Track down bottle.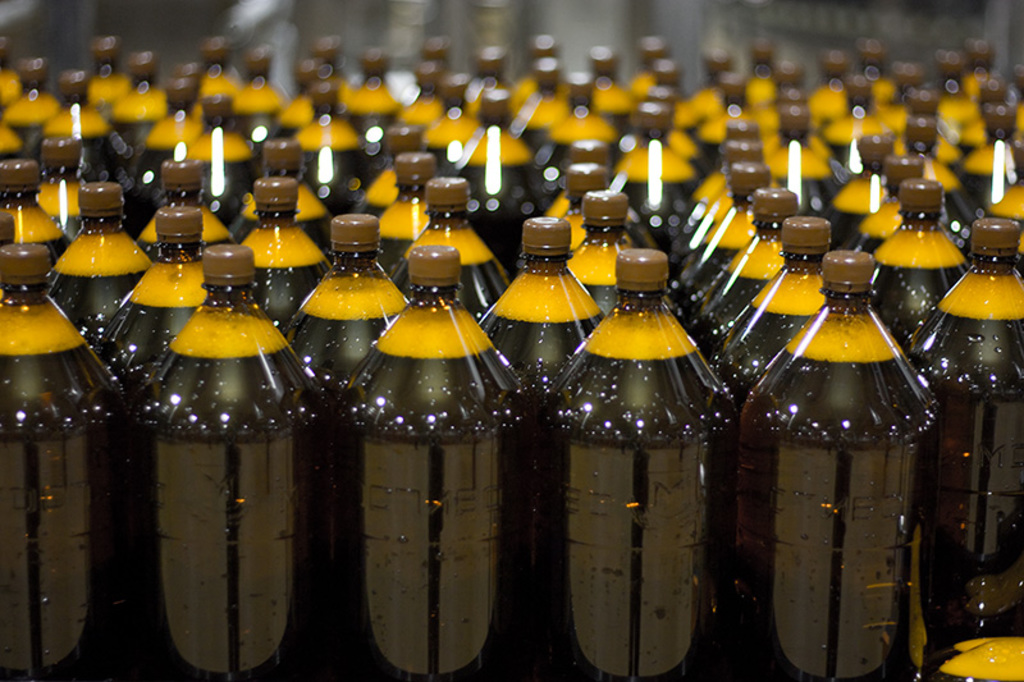
Tracked to [left=132, top=242, right=335, bottom=681].
